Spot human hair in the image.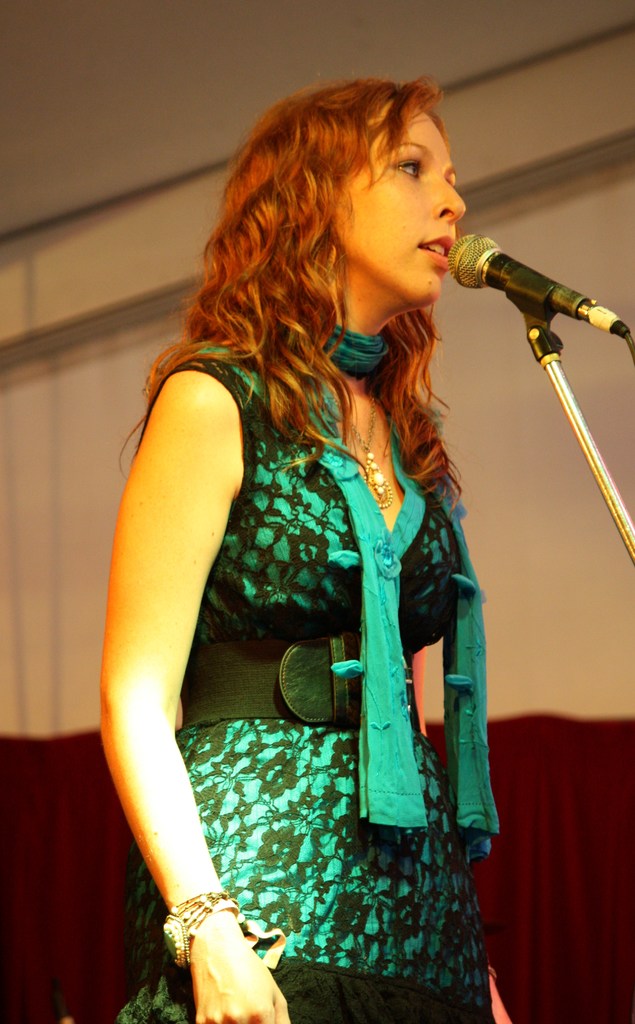
human hair found at x1=120 y1=75 x2=462 y2=514.
